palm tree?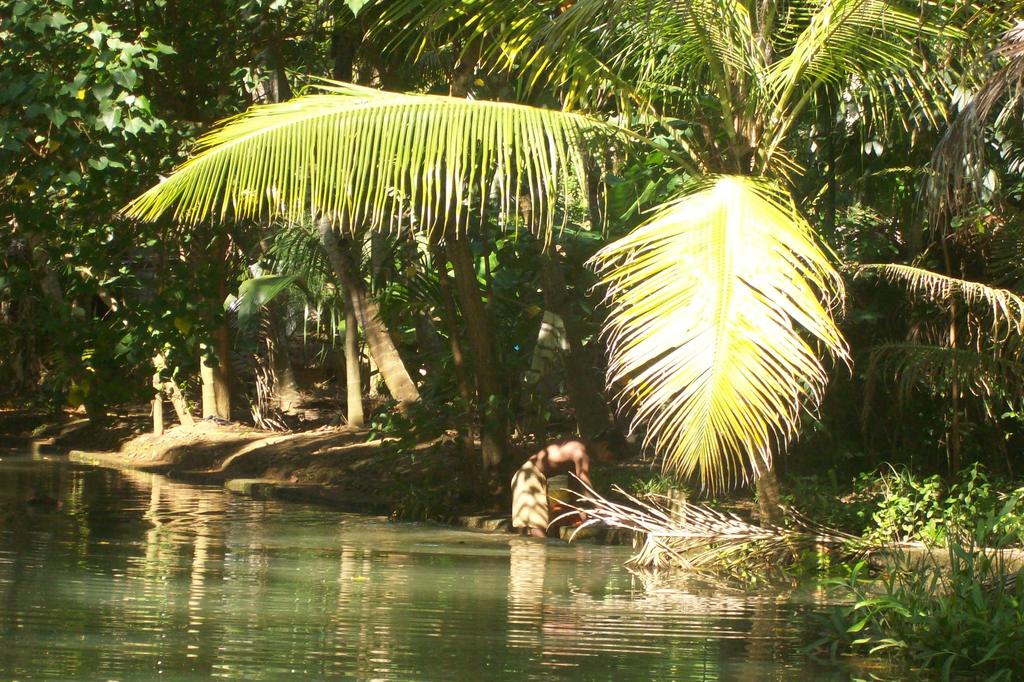
select_region(119, 1, 1023, 527)
